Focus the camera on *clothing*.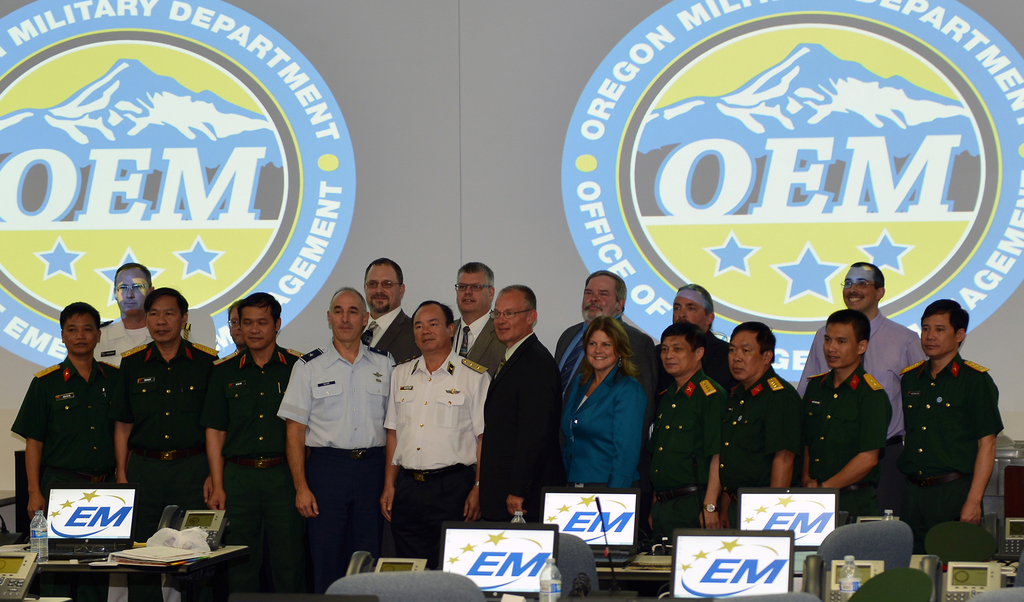
Focus region: {"left": 730, "top": 374, "right": 815, "bottom": 520}.
